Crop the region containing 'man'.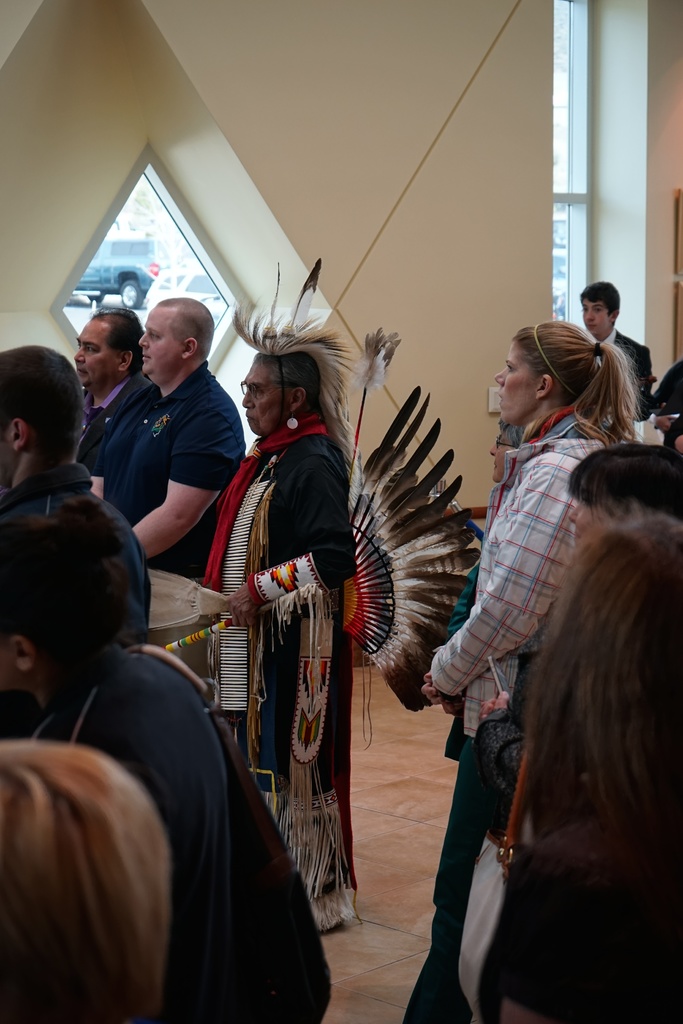
Crop region: {"x1": 649, "y1": 358, "x2": 682, "y2": 433}.
